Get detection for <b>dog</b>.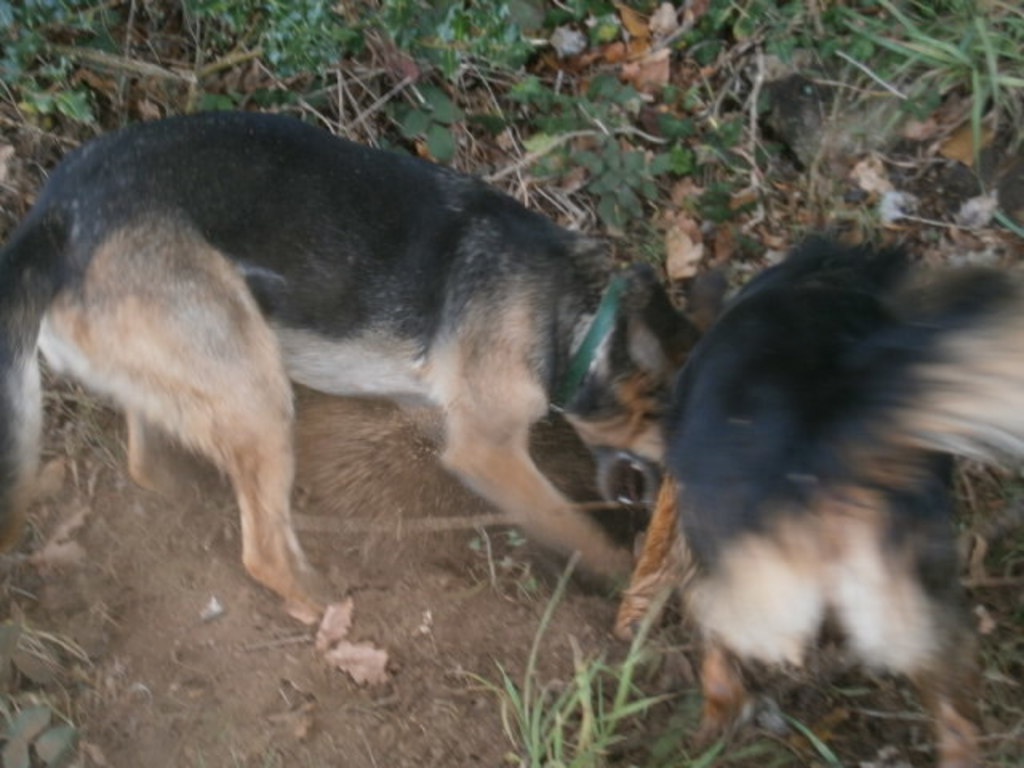
Detection: [602, 229, 1022, 766].
